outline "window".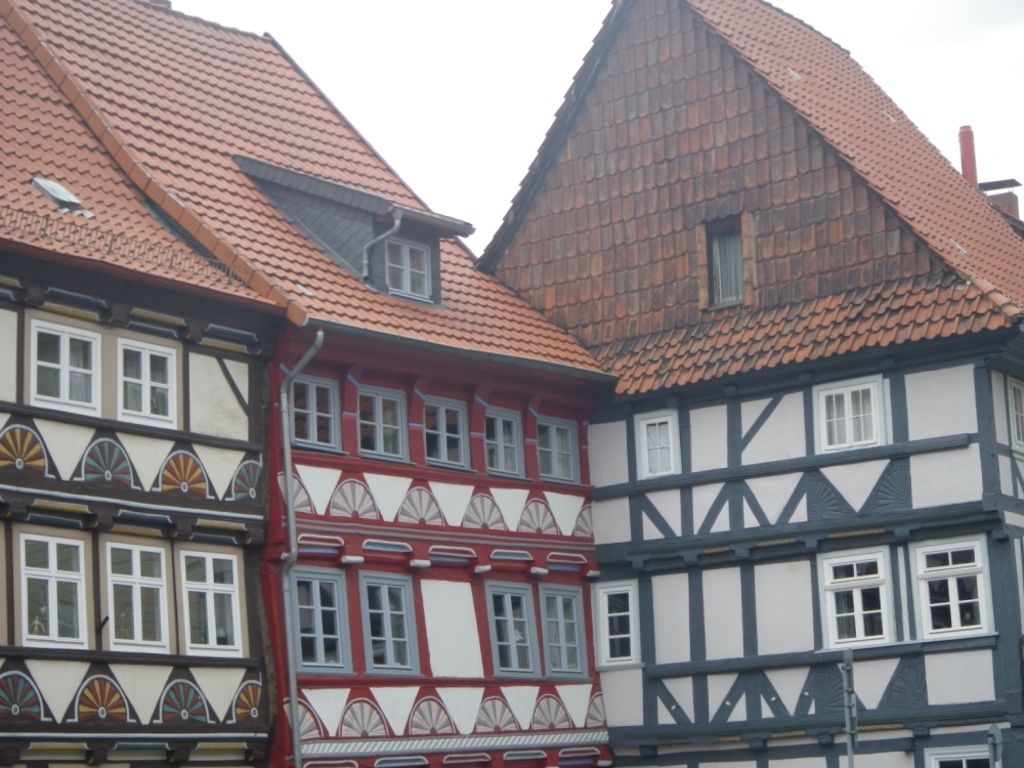
Outline: (left=124, top=348, right=172, bottom=423).
